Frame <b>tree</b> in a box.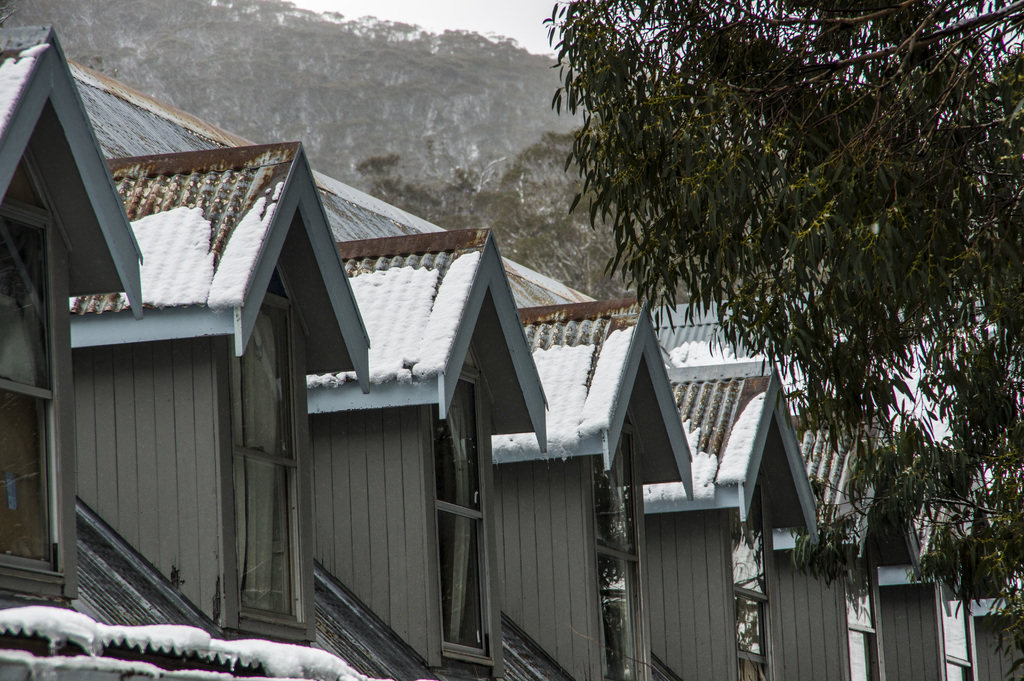
box=[538, 0, 1023, 680].
